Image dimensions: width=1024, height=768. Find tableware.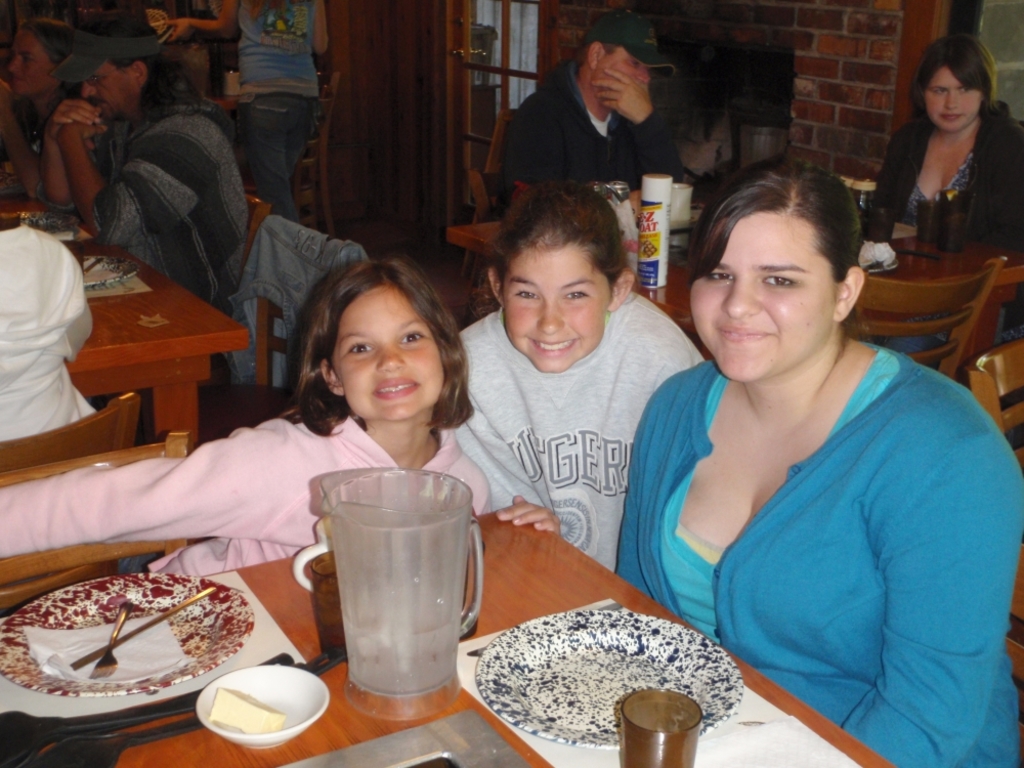
296/464/472/719.
